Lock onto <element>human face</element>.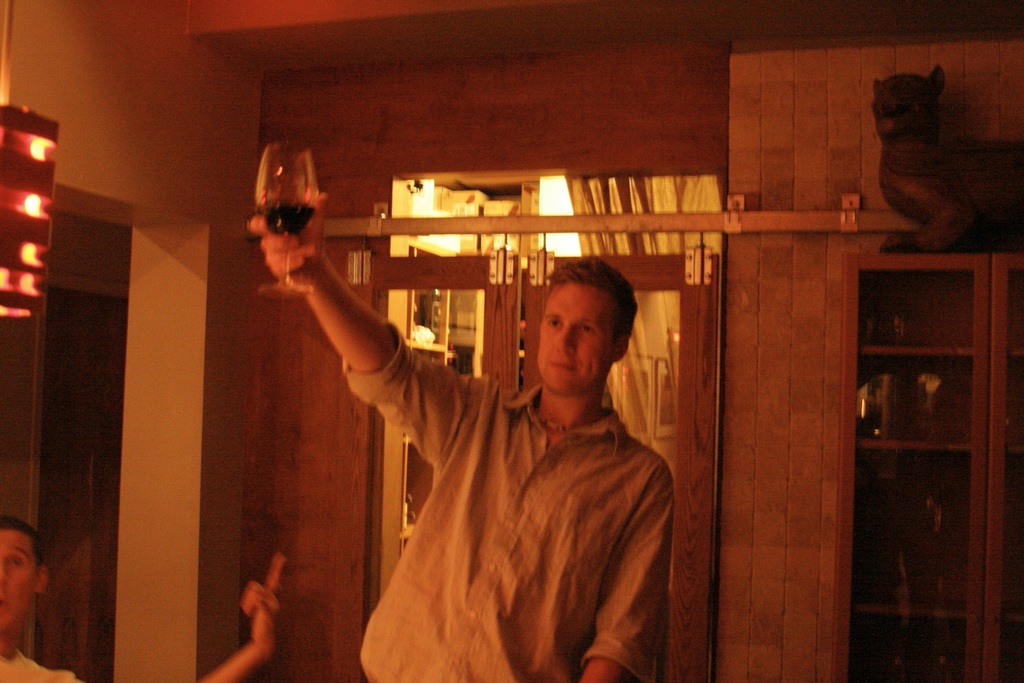
Locked: <box>0,524,38,625</box>.
